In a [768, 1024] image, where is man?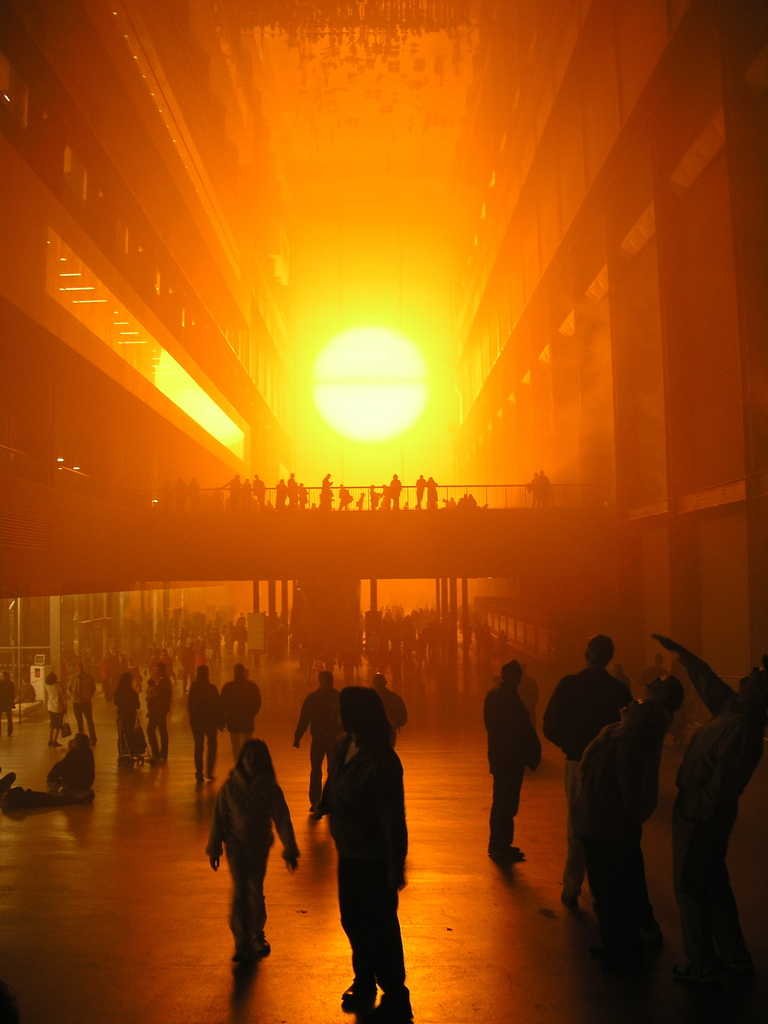
{"left": 288, "top": 662, "right": 344, "bottom": 820}.
